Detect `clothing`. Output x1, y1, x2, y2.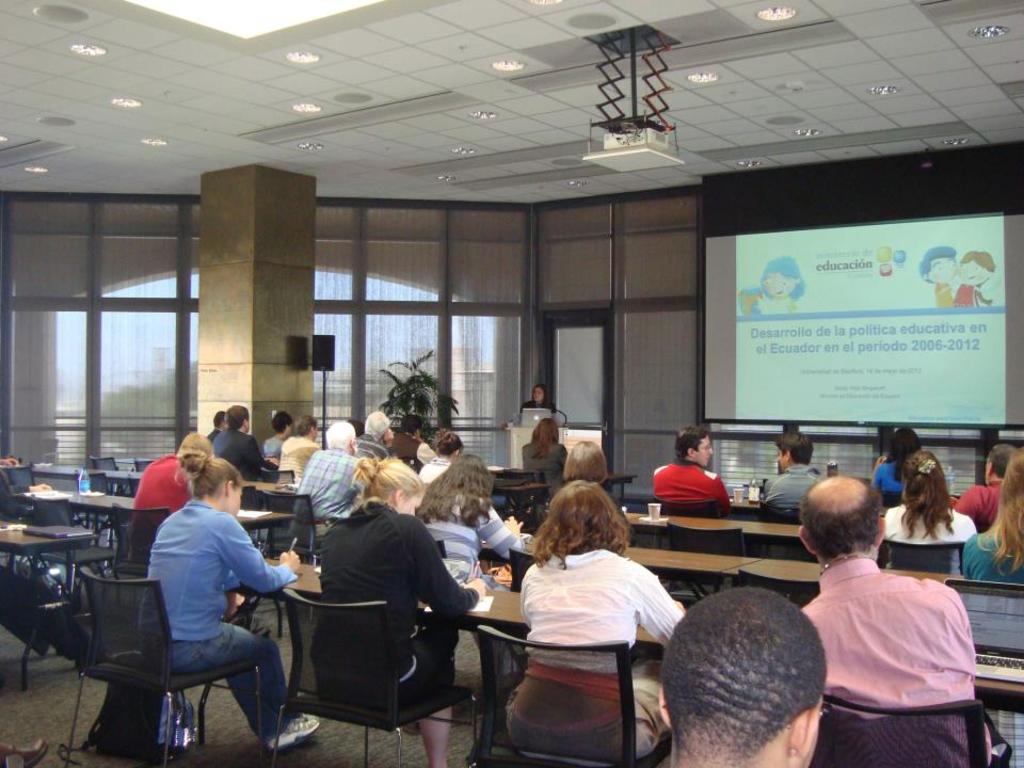
649, 458, 733, 506.
